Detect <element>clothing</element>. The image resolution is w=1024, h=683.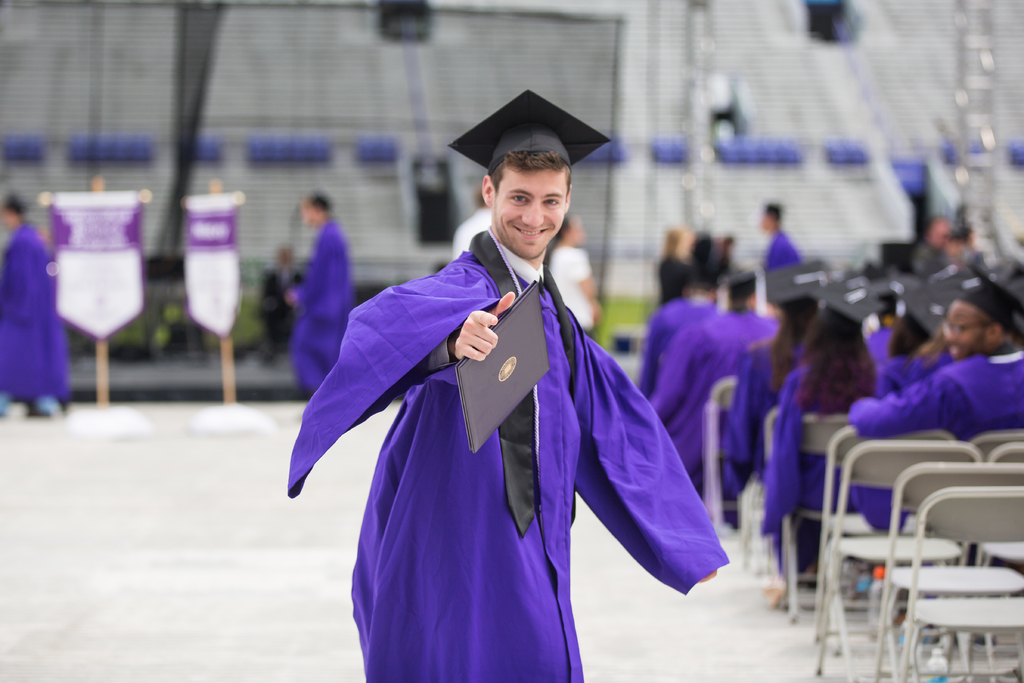
[701, 356, 781, 502].
